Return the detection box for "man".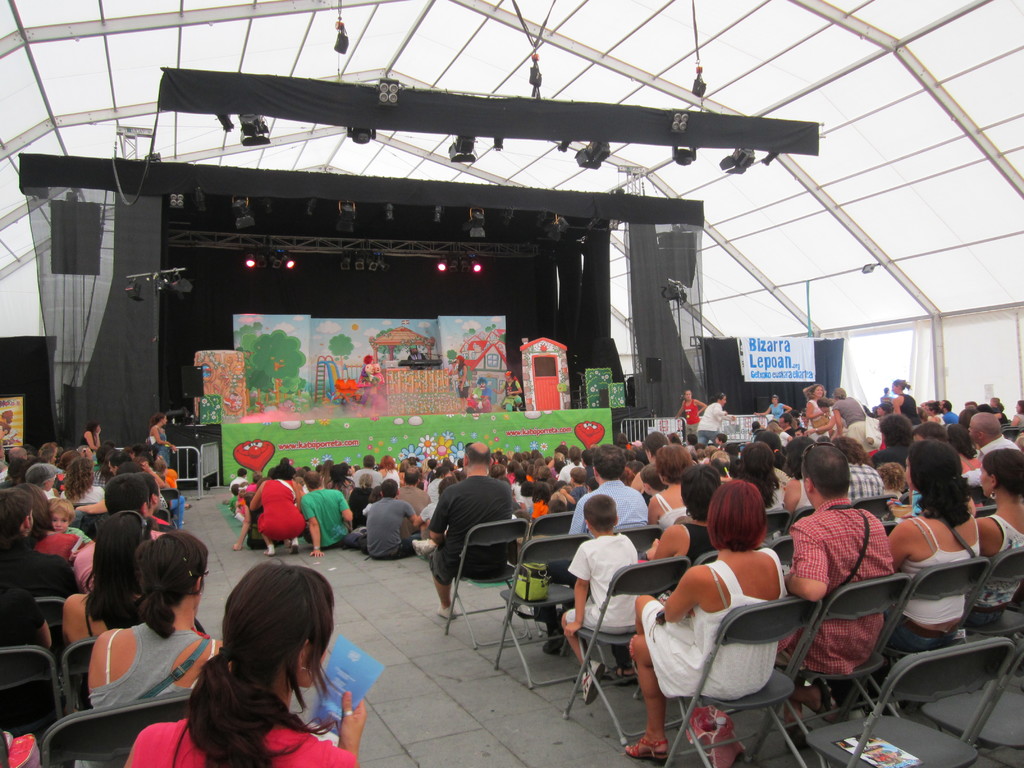
(365, 479, 424, 557).
